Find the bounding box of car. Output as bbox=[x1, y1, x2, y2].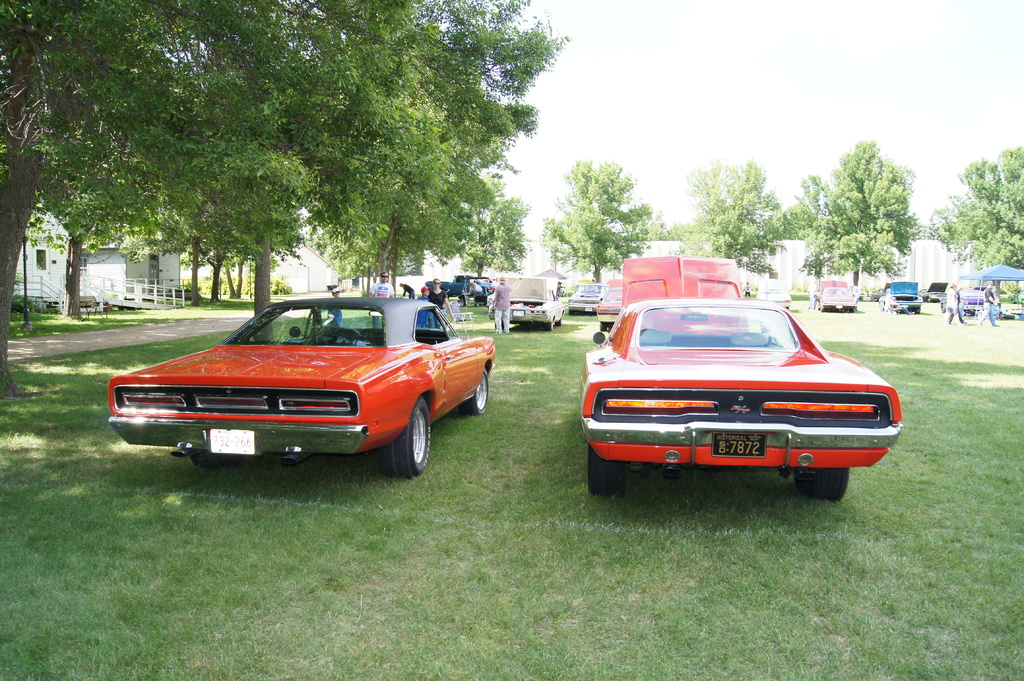
bbox=[753, 276, 792, 310].
